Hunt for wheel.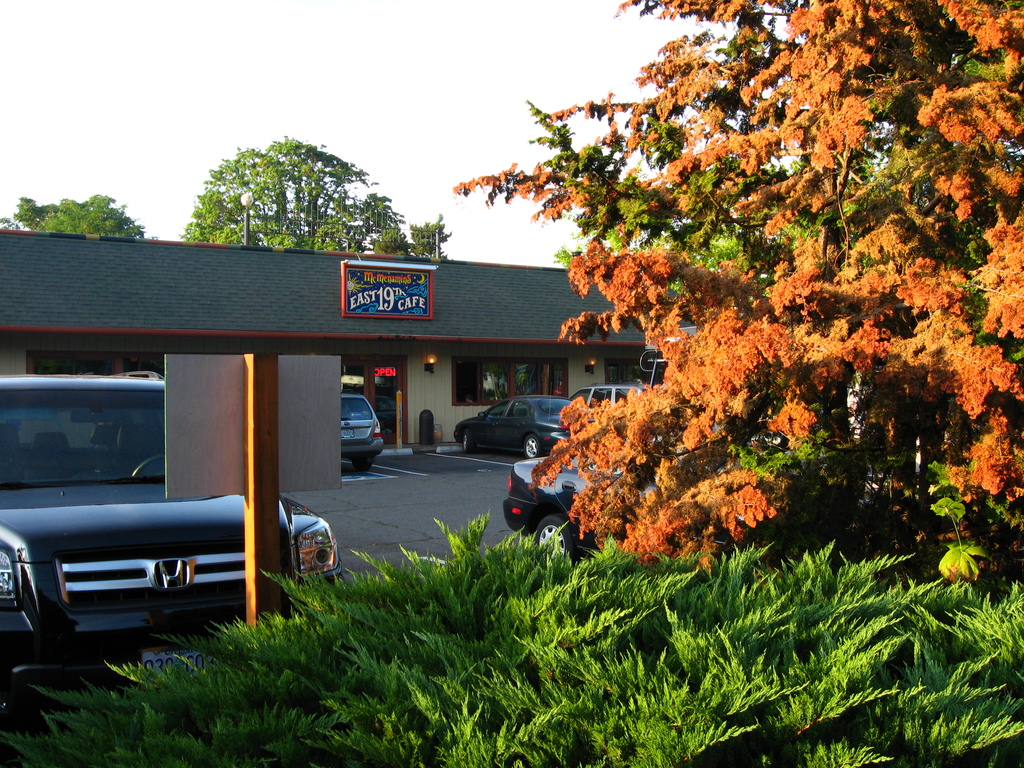
Hunted down at bbox(537, 516, 588, 566).
